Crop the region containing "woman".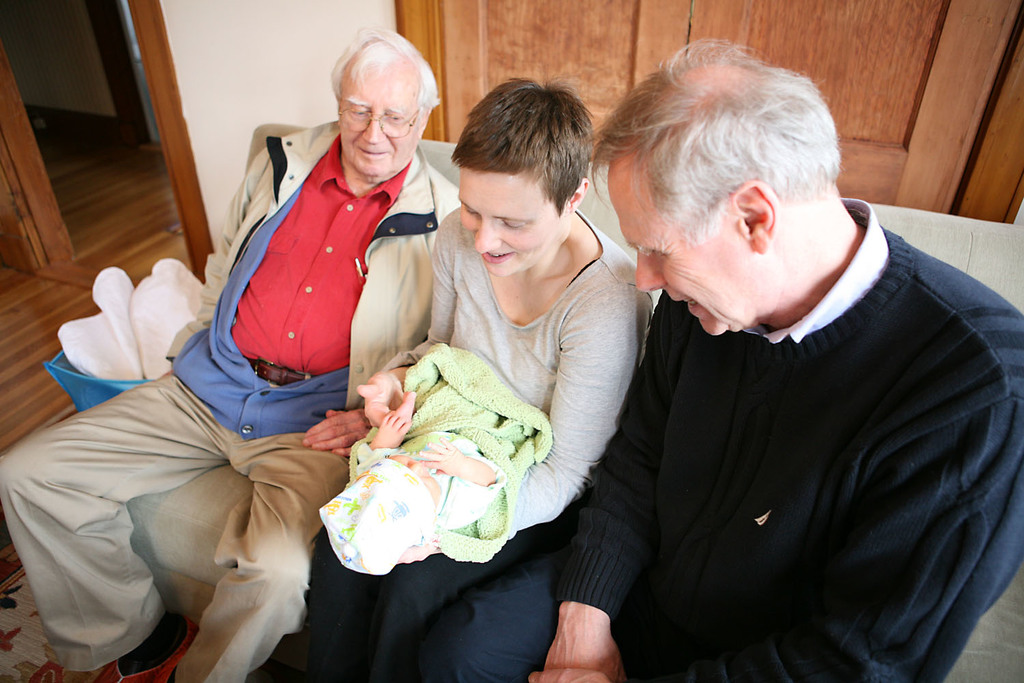
Crop region: pyautogui.locateOnScreen(266, 68, 670, 682).
